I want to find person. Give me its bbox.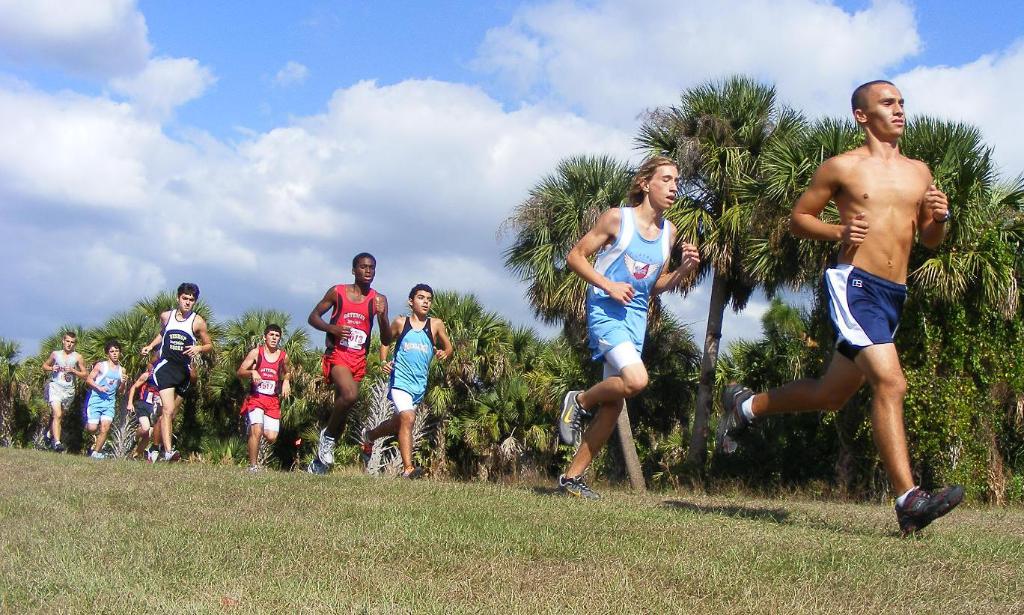
239, 321, 293, 473.
